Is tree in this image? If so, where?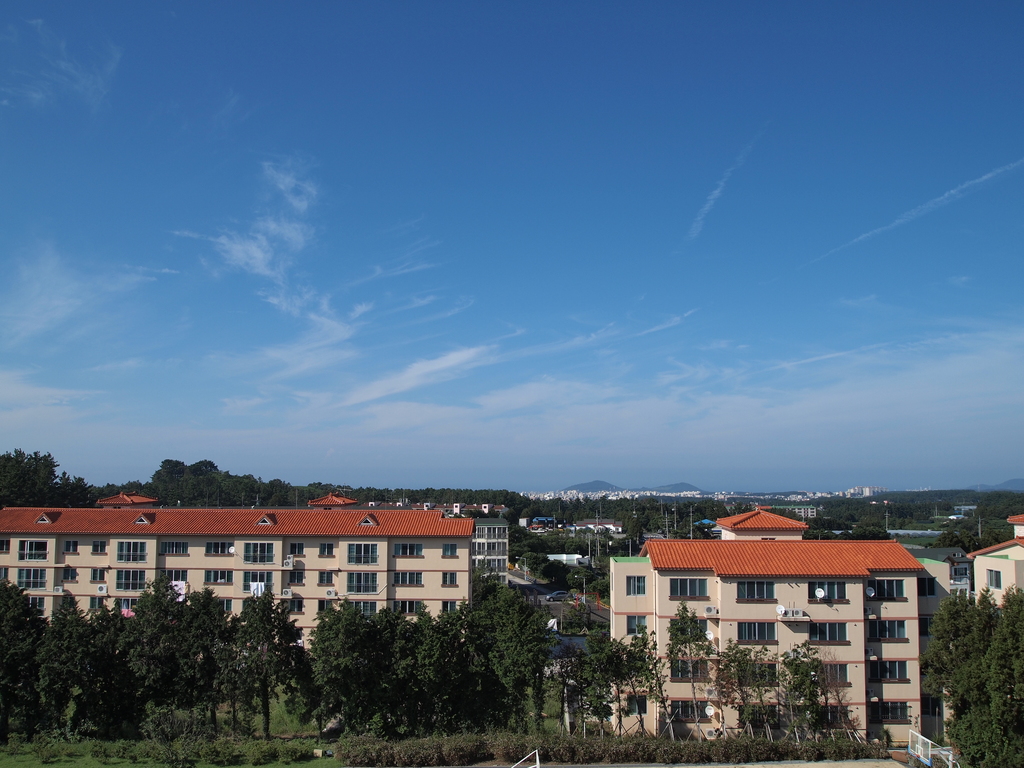
Yes, at [left=939, top=525, right=990, bottom=548].
